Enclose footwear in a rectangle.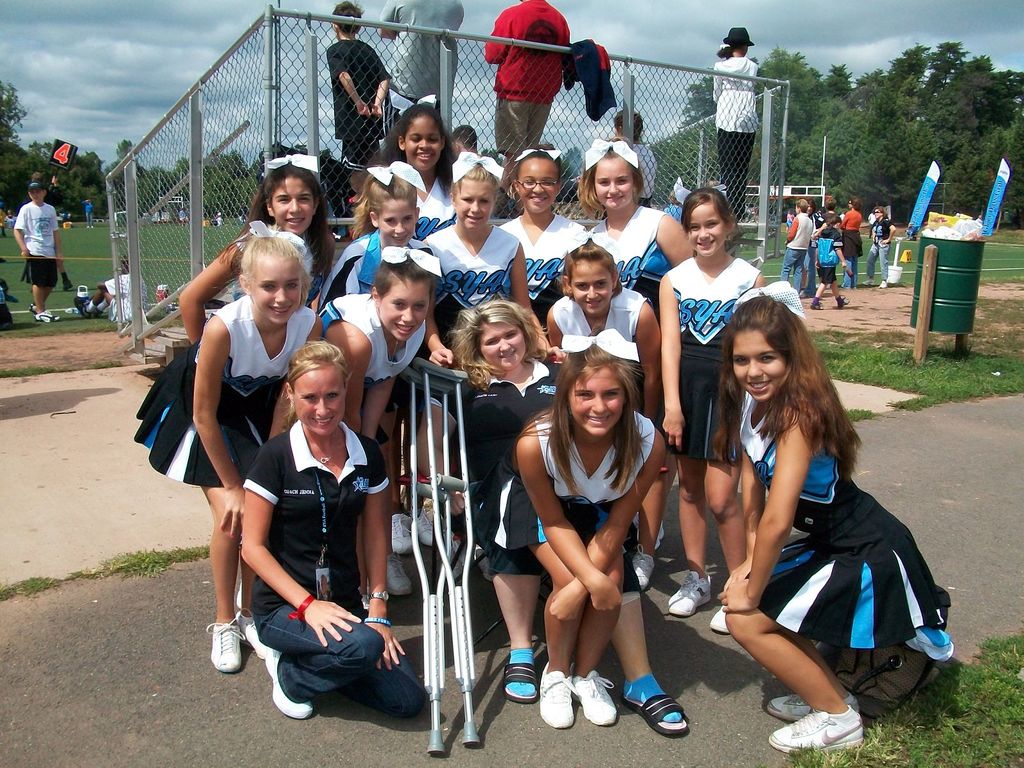
{"left": 390, "top": 512, "right": 414, "bottom": 552}.
